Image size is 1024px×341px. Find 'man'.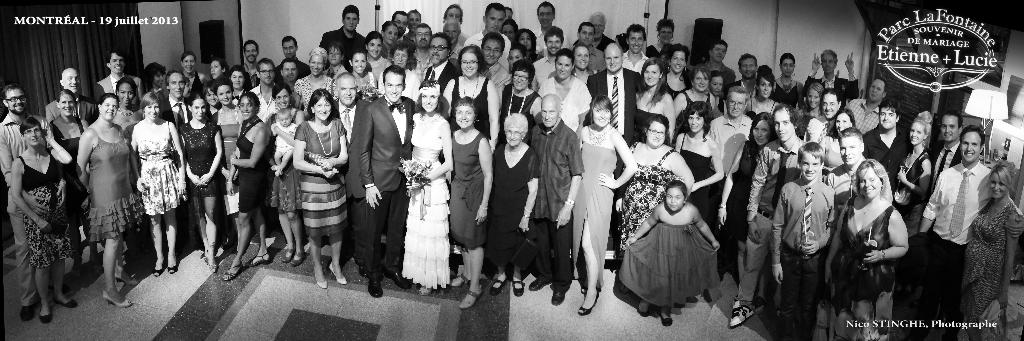
416 31 458 118.
